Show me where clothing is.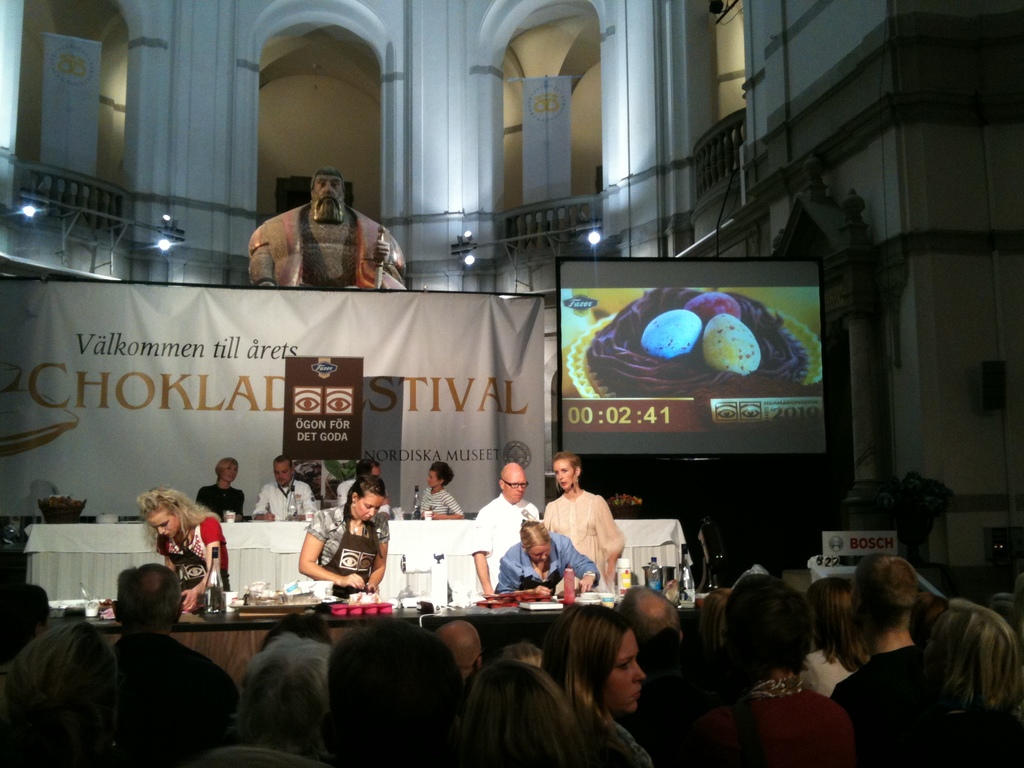
clothing is at x1=307 y1=504 x2=389 y2=579.
